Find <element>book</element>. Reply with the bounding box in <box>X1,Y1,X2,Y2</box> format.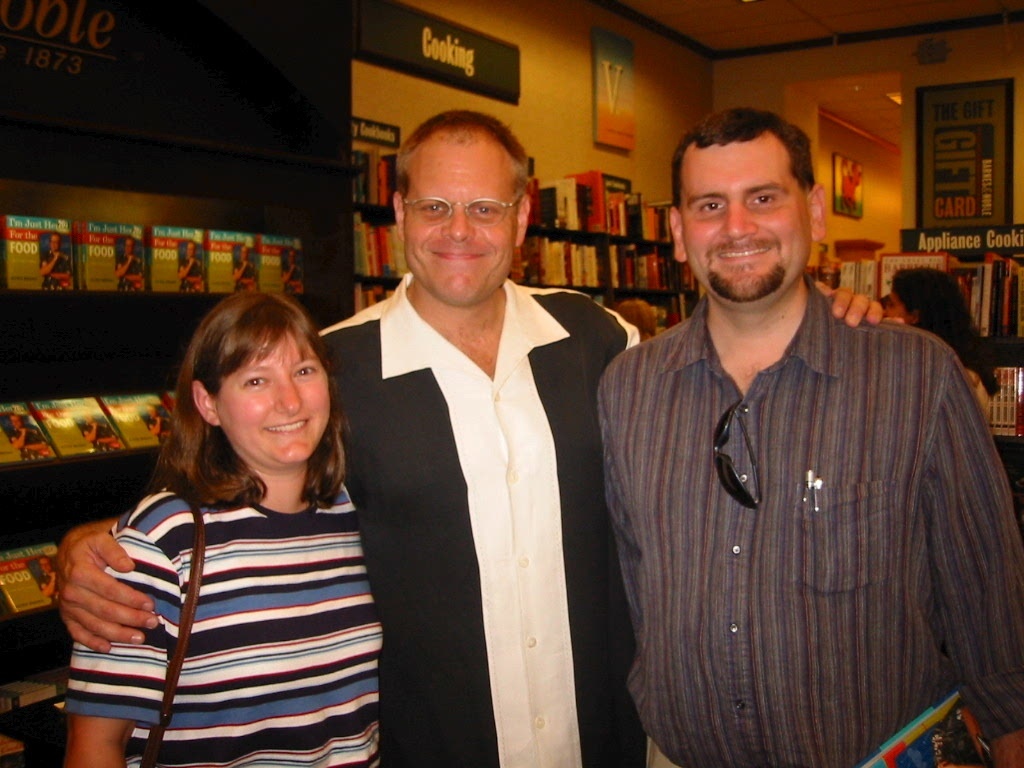
<box>0,539,57,620</box>.
